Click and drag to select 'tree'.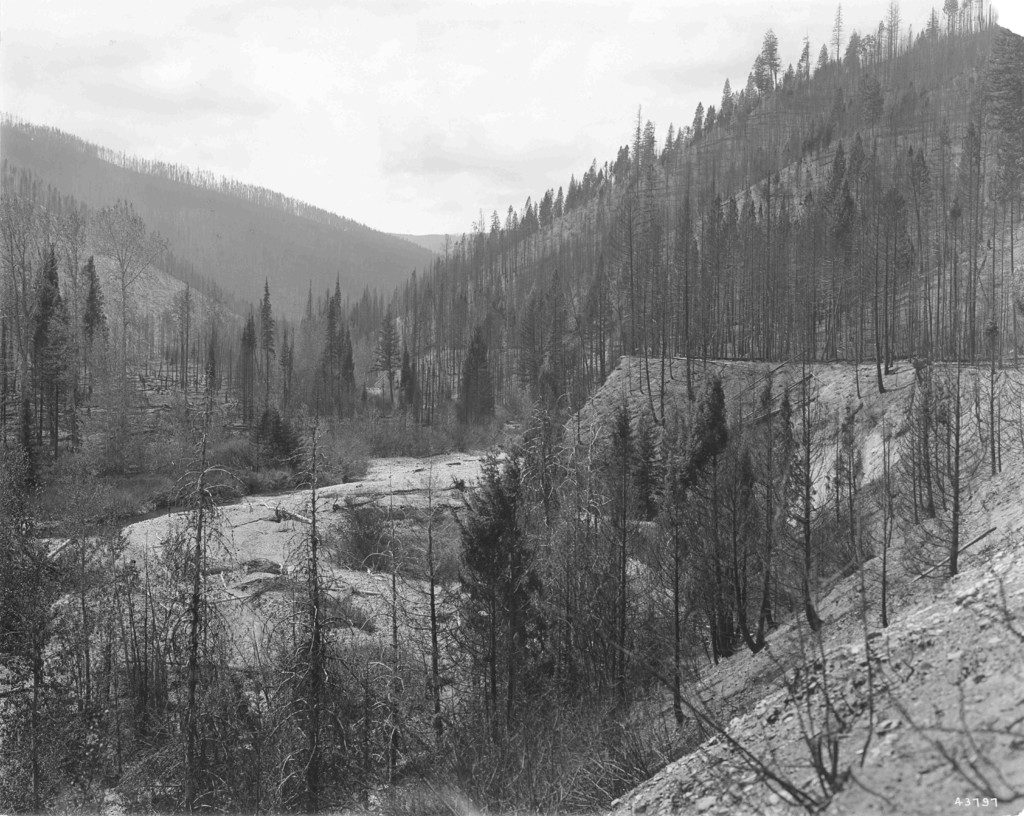
Selection: l=457, t=323, r=496, b=424.
